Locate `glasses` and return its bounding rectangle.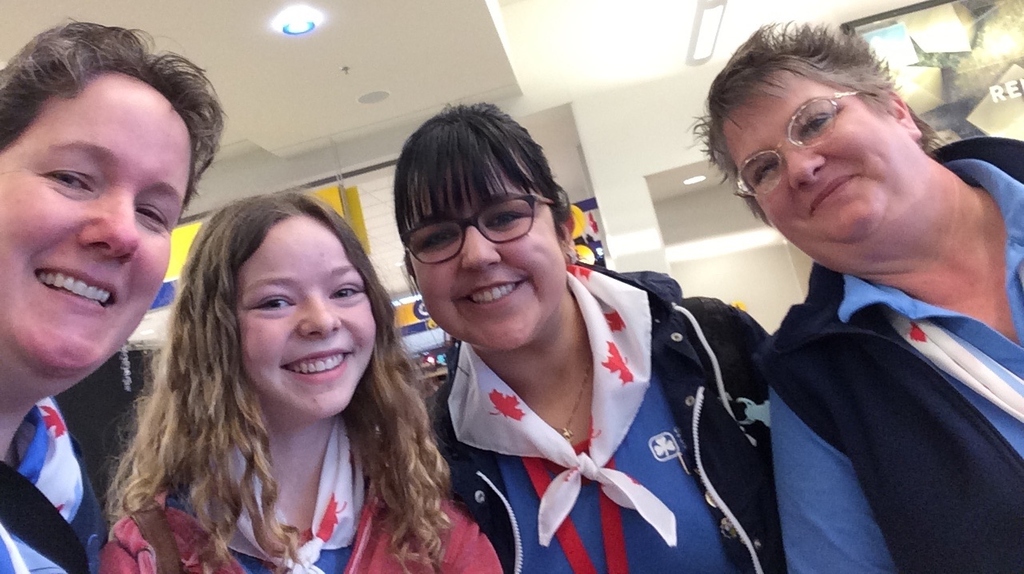
locate(385, 187, 562, 261).
